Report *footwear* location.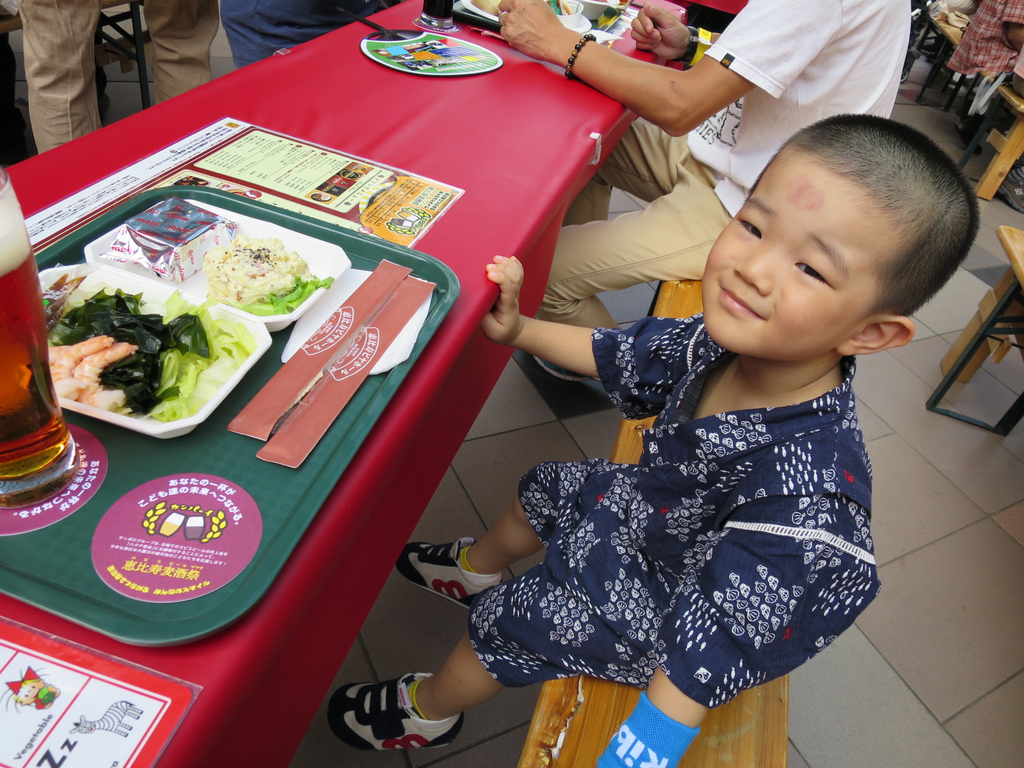
Report: <bbox>328, 667, 458, 755</bbox>.
